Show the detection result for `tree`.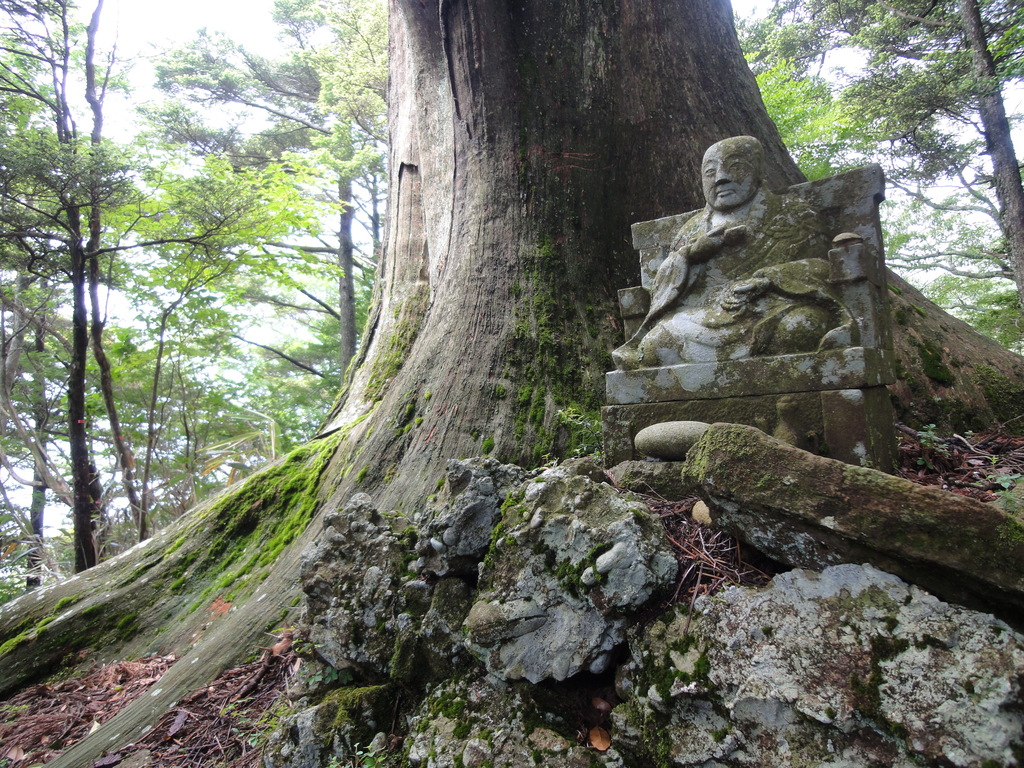
Rect(0, 0, 1023, 767).
